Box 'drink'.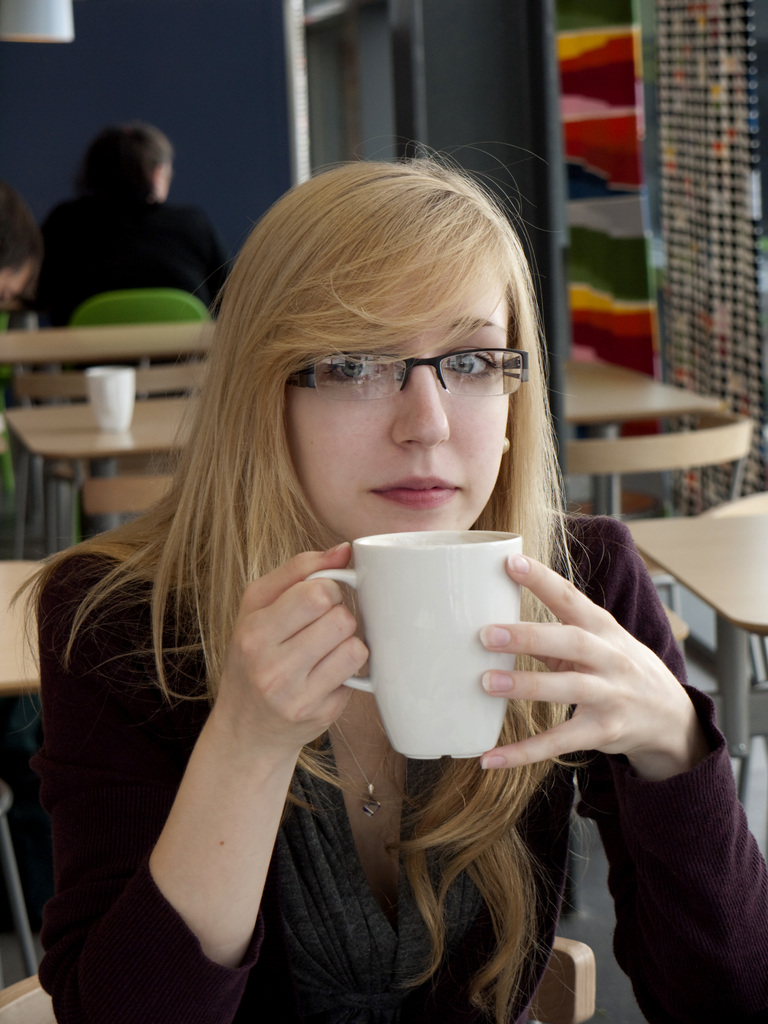
340:515:533:746.
